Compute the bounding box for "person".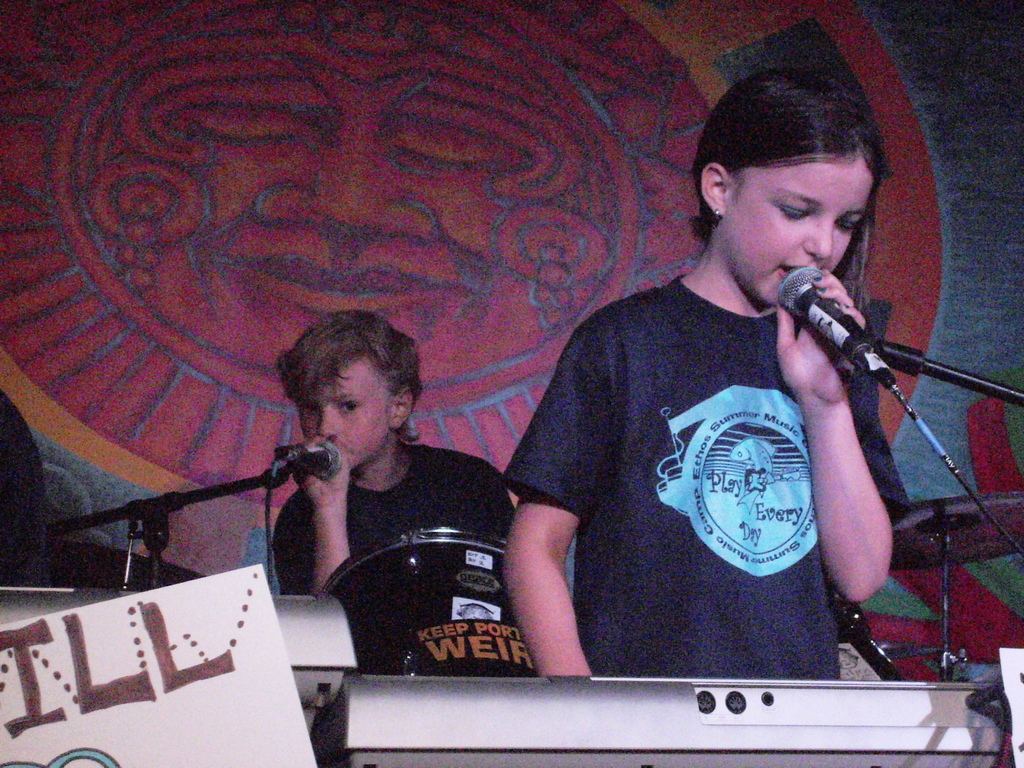
bbox=(268, 307, 534, 673).
